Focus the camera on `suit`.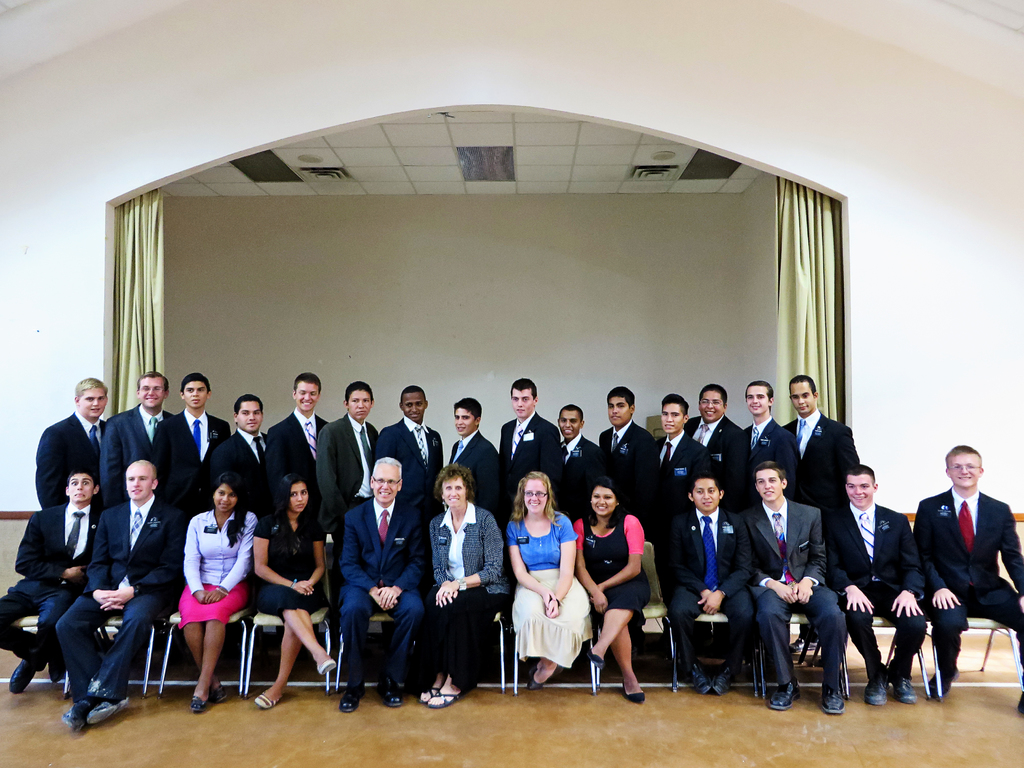
Focus region: crop(556, 437, 612, 506).
